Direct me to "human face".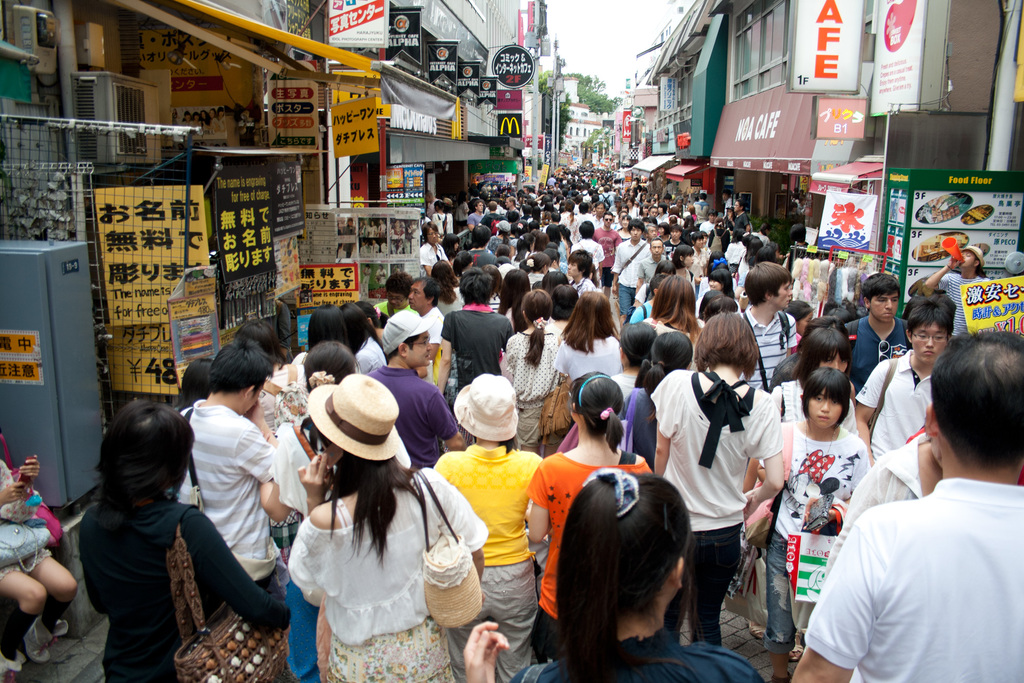
Direction: <bbox>801, 388, 846, 432</bbox>.
